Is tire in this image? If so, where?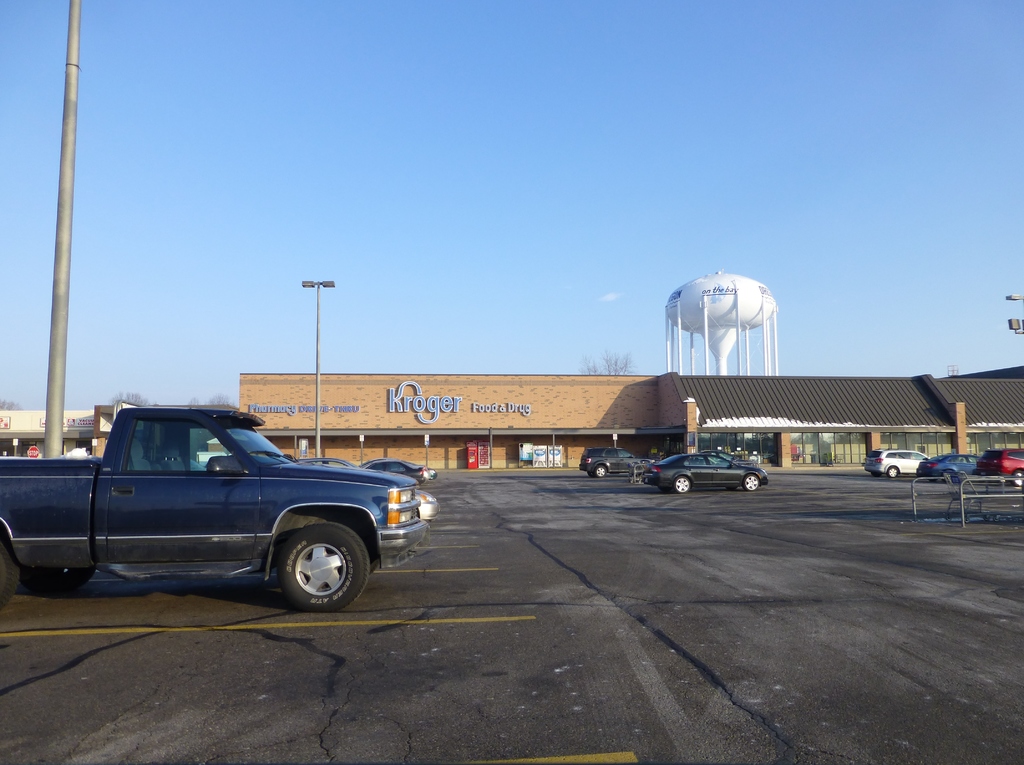
Yes, at (x1=943, y1=469, x2=954, y2=478).
